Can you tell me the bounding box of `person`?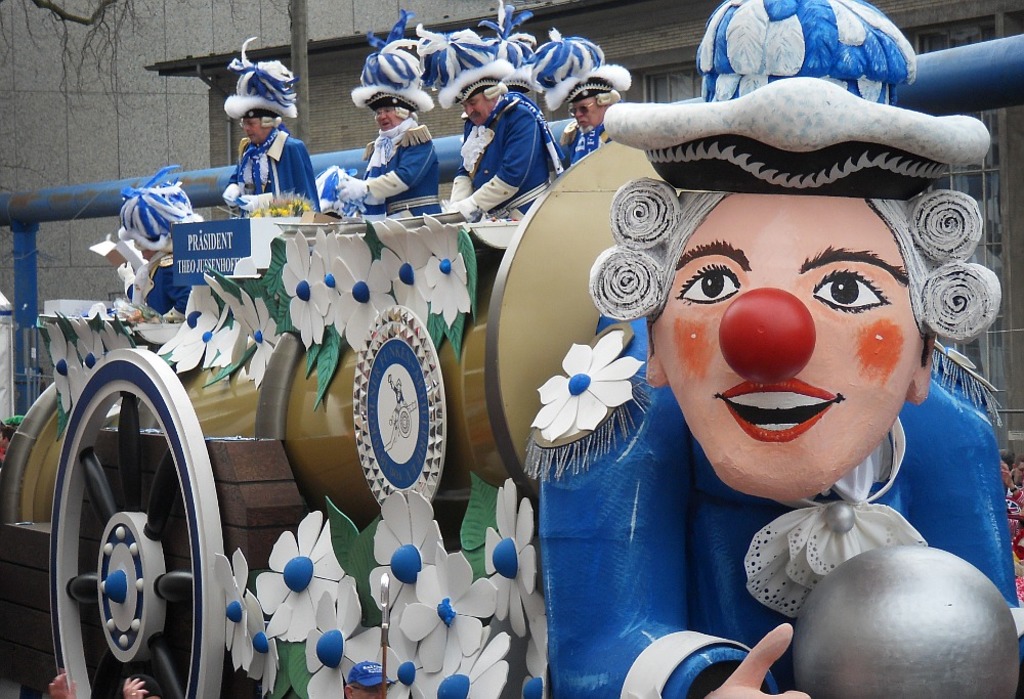
crop(1001, 452, 1023, 599).
